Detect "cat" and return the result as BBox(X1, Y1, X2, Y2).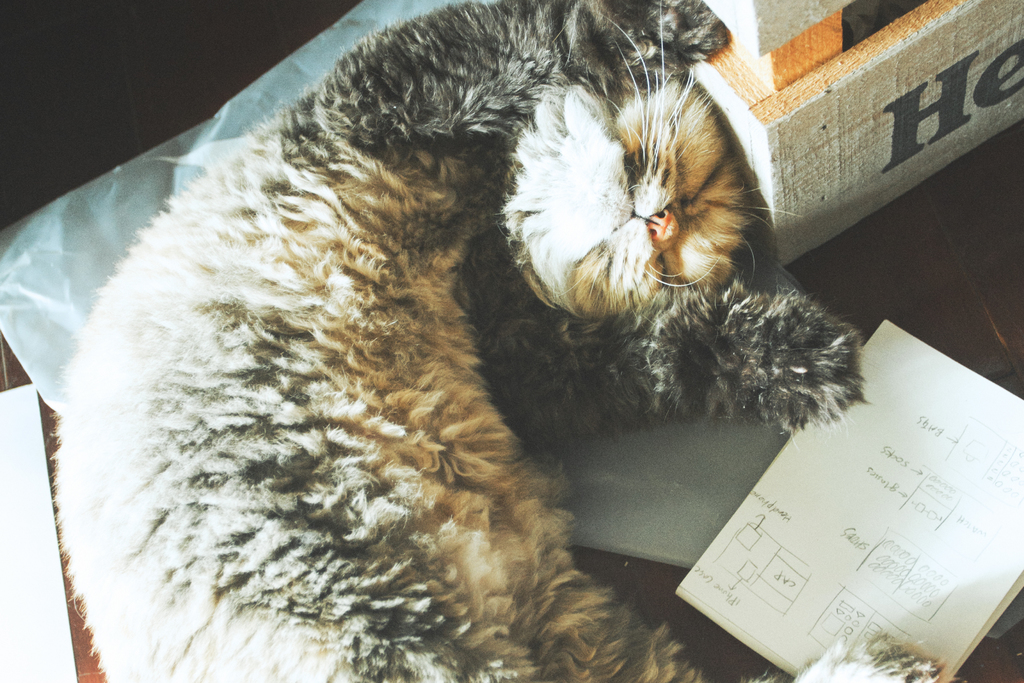
BBox(55, 1, 938, 682).
